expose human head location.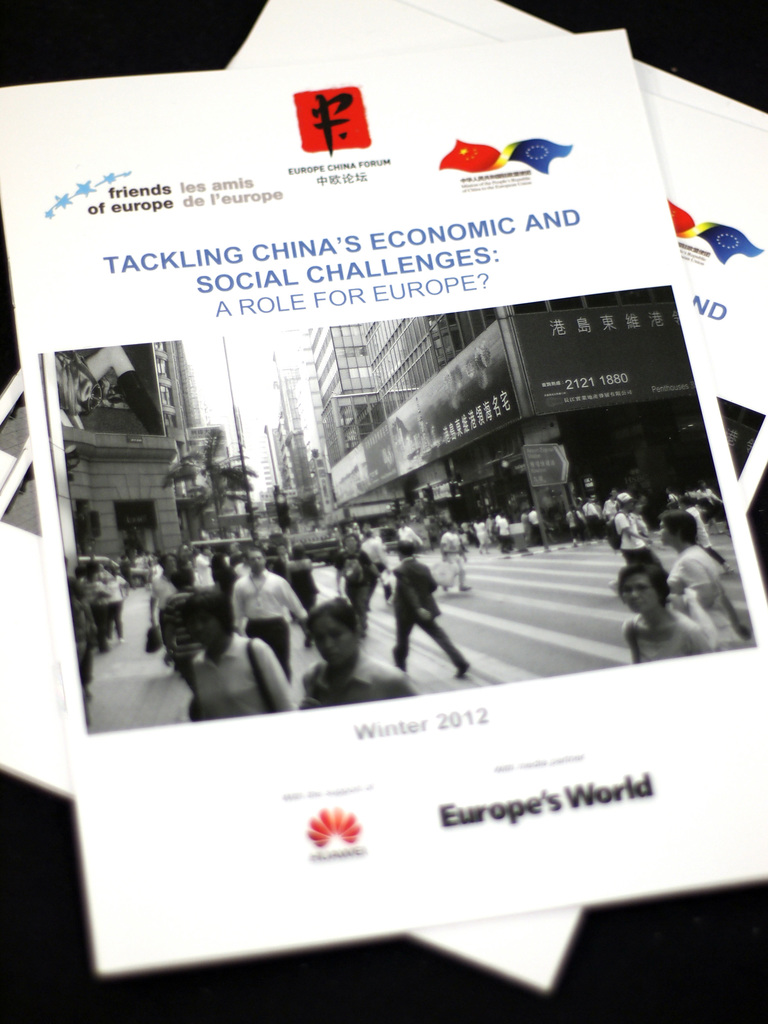
Exposed at region(394, 541, 413, 563).
